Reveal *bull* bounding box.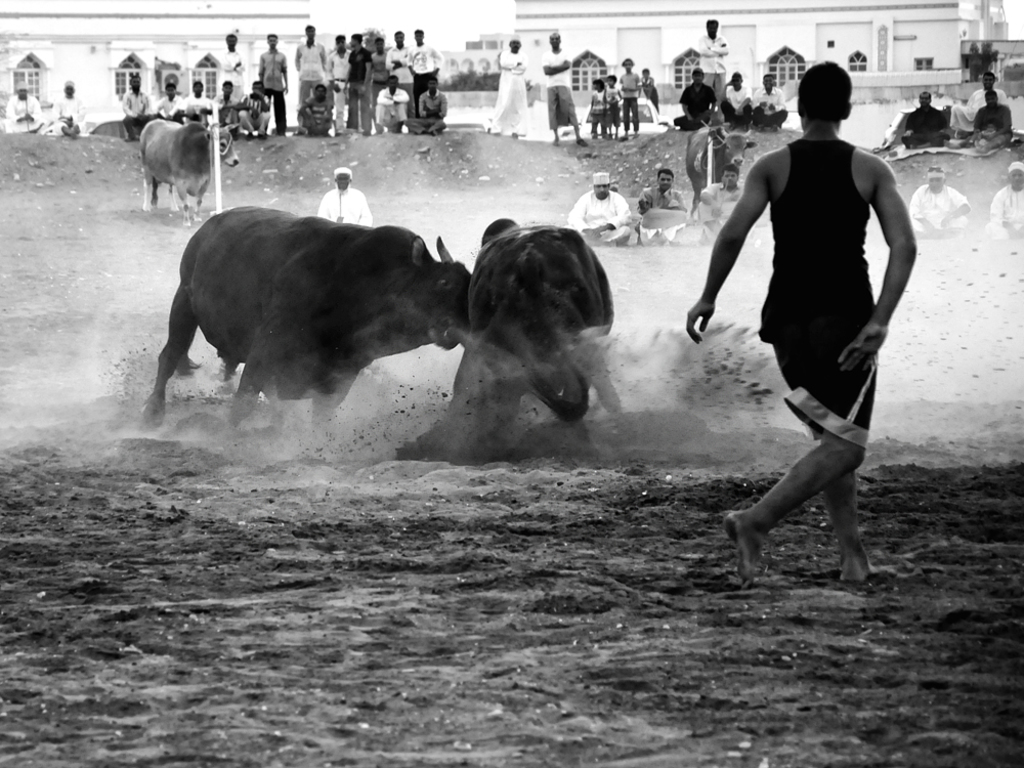
Revealed: locate(441, 215, 624, 428).
